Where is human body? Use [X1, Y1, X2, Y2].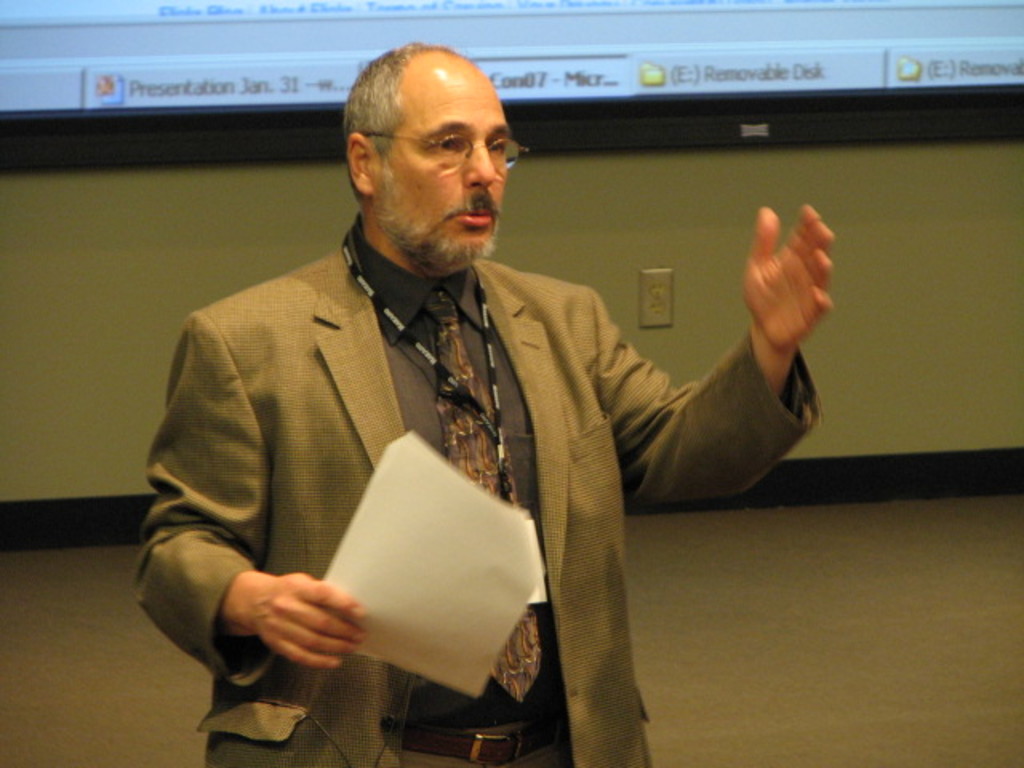
[133, 198, 835, 766].
